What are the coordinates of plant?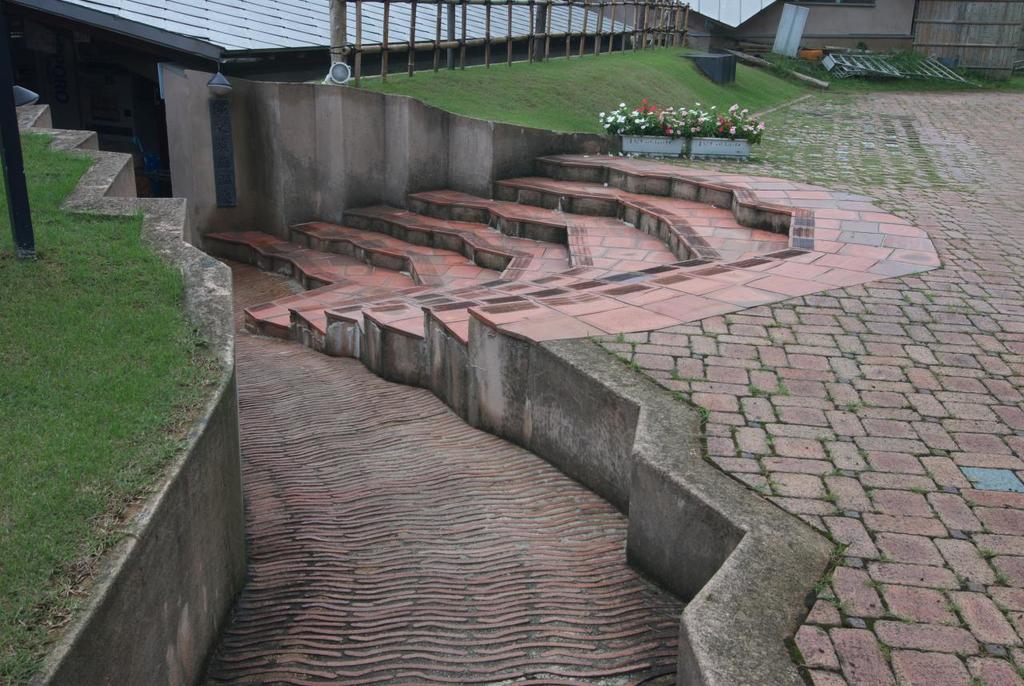
crop(730, 420, 740, 435).
